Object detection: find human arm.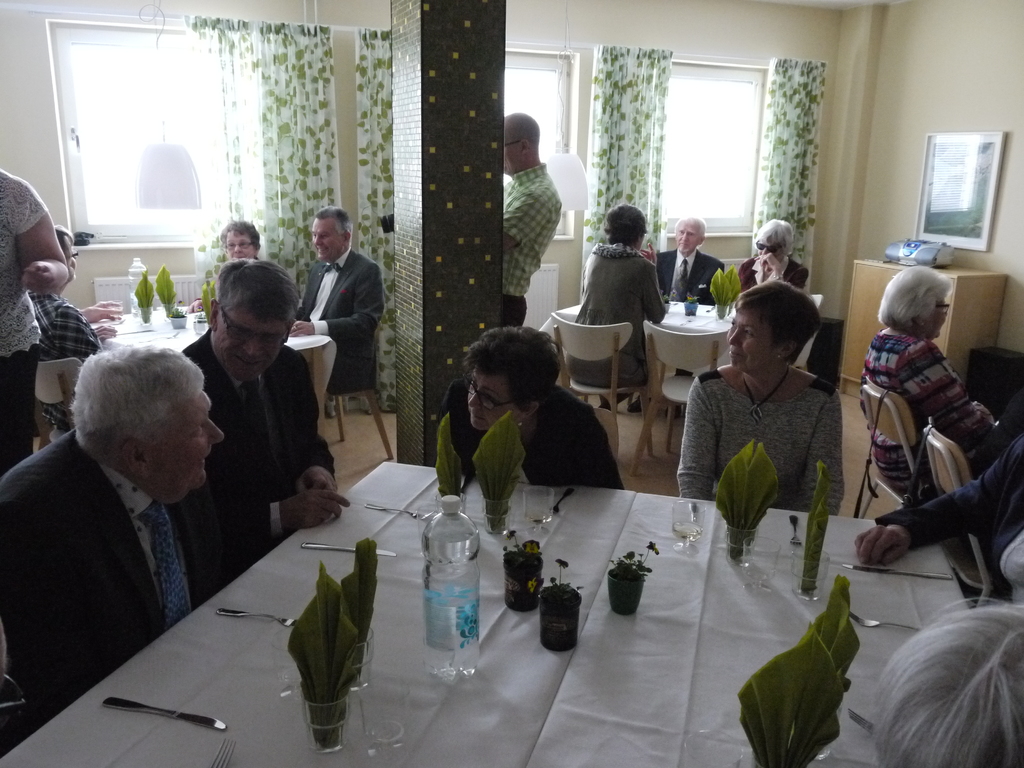
[180, 487, 350, 519].
